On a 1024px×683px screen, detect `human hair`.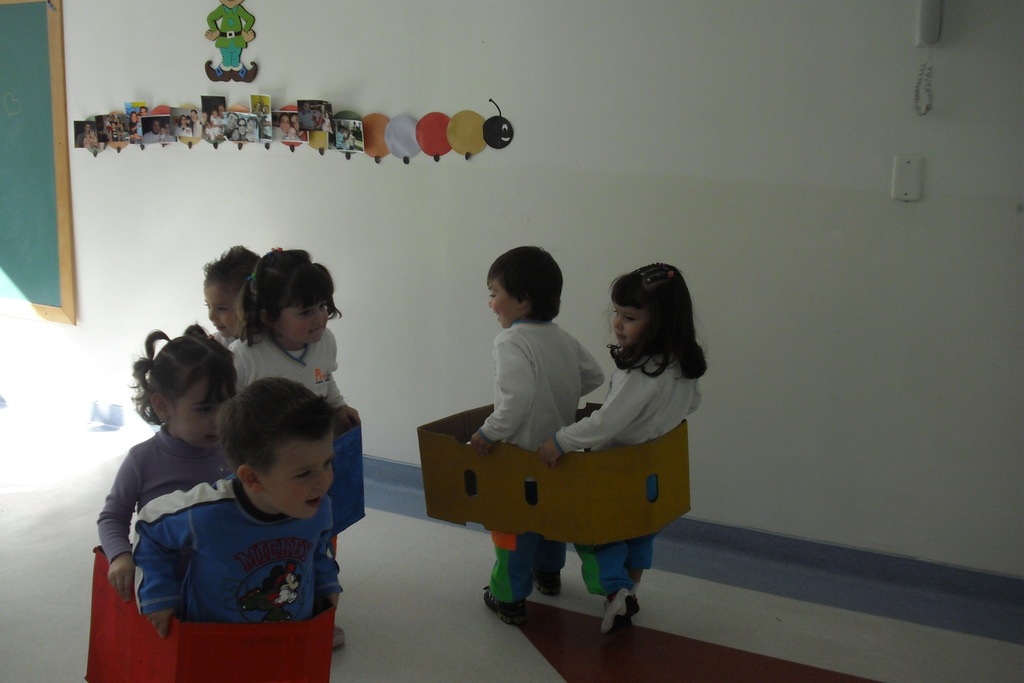
detection(484, 244, 565, 323).
